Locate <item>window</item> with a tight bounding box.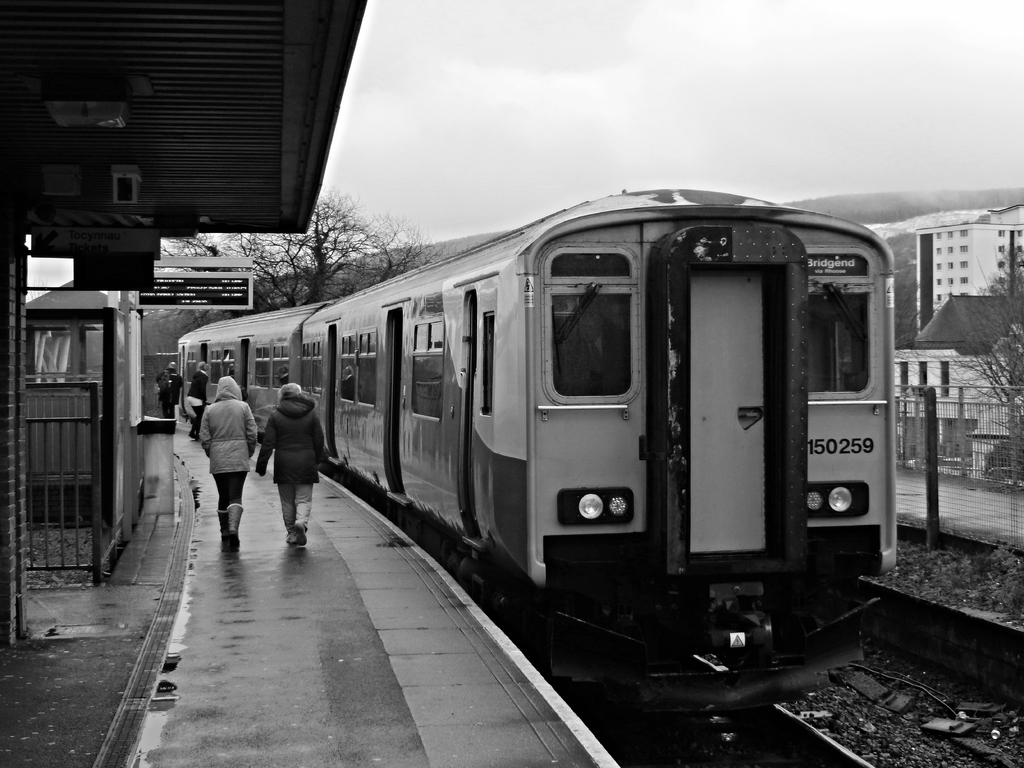
{"left": 957, "top": 227, "right": 968, "bottom": 237}.
